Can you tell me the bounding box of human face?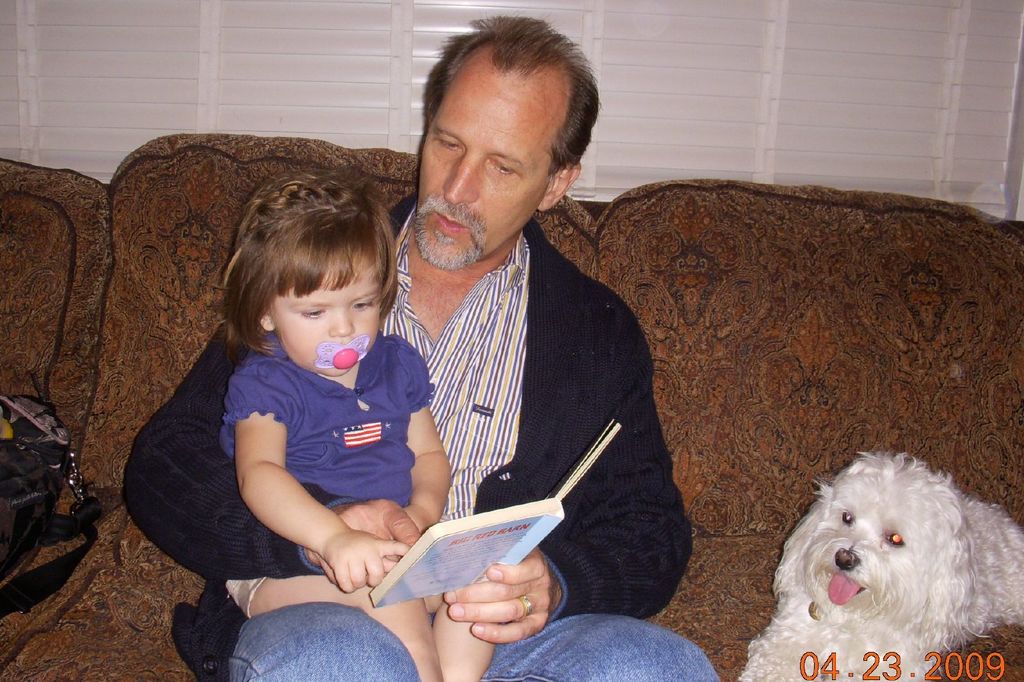
(x1=417, y1=42, x2=565, y2=266).
